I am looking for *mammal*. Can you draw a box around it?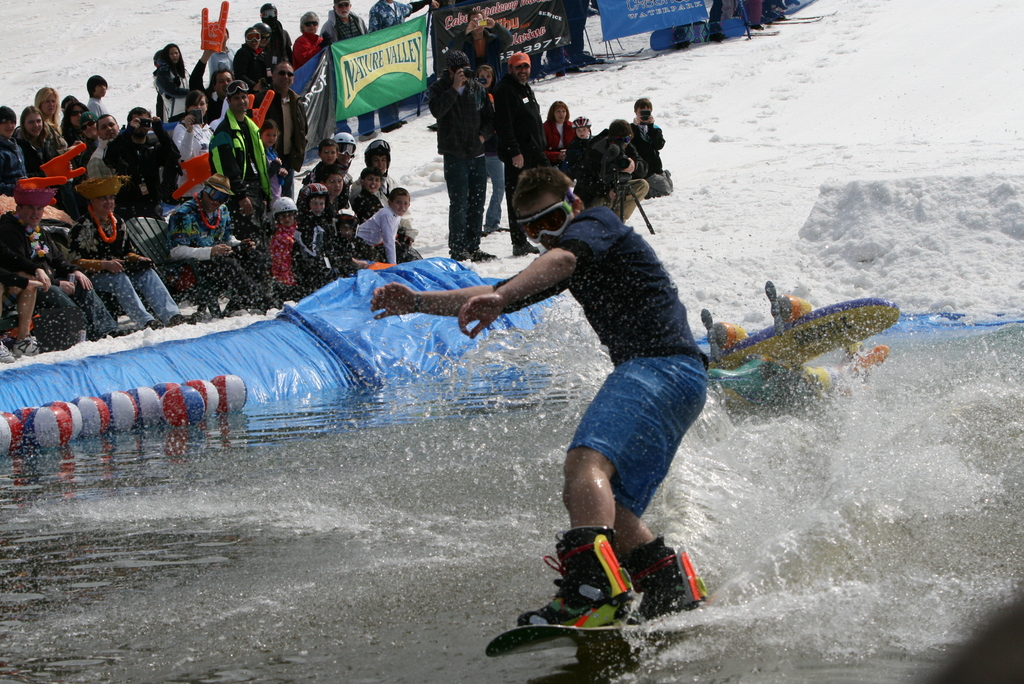
Sure, the bounding box is left=315, top=0, right=376, bottom=139.
